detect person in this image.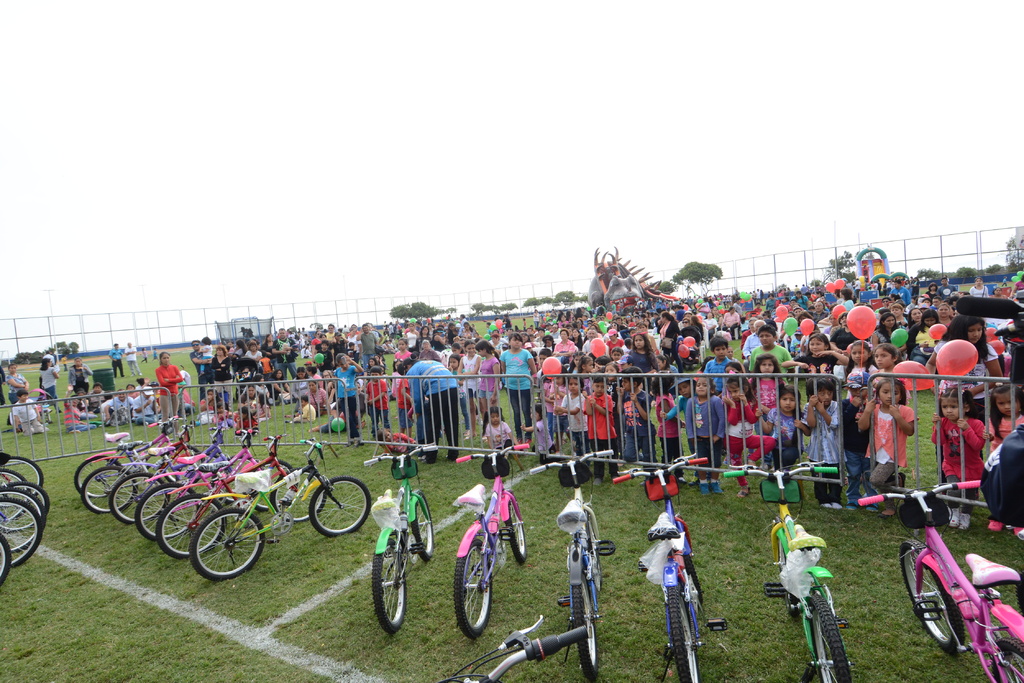
Detection: crop(655, 374, 678, 454).
